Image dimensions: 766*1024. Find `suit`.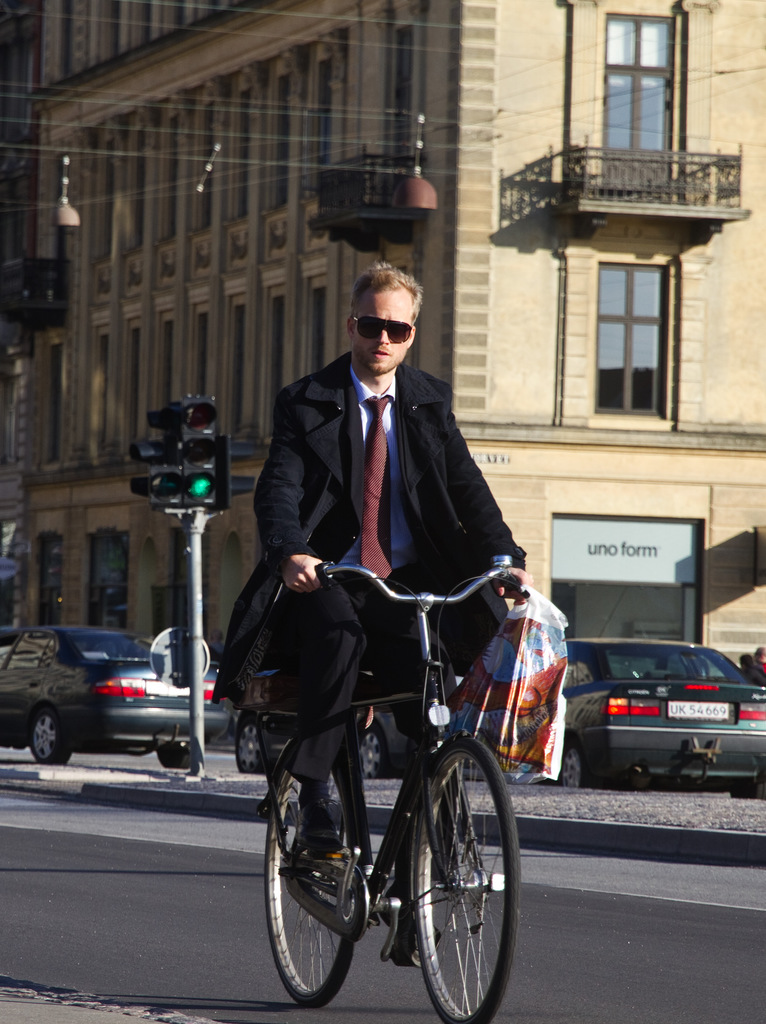
[232,268,539,787].
